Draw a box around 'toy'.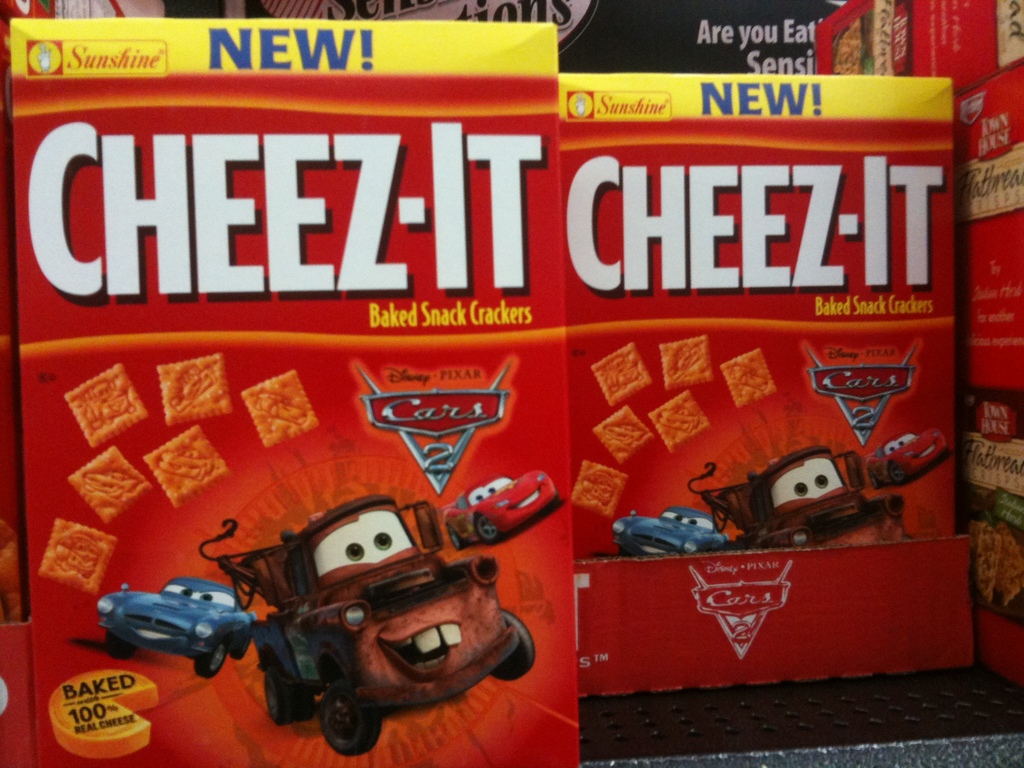
194, 487, 534, 761.
